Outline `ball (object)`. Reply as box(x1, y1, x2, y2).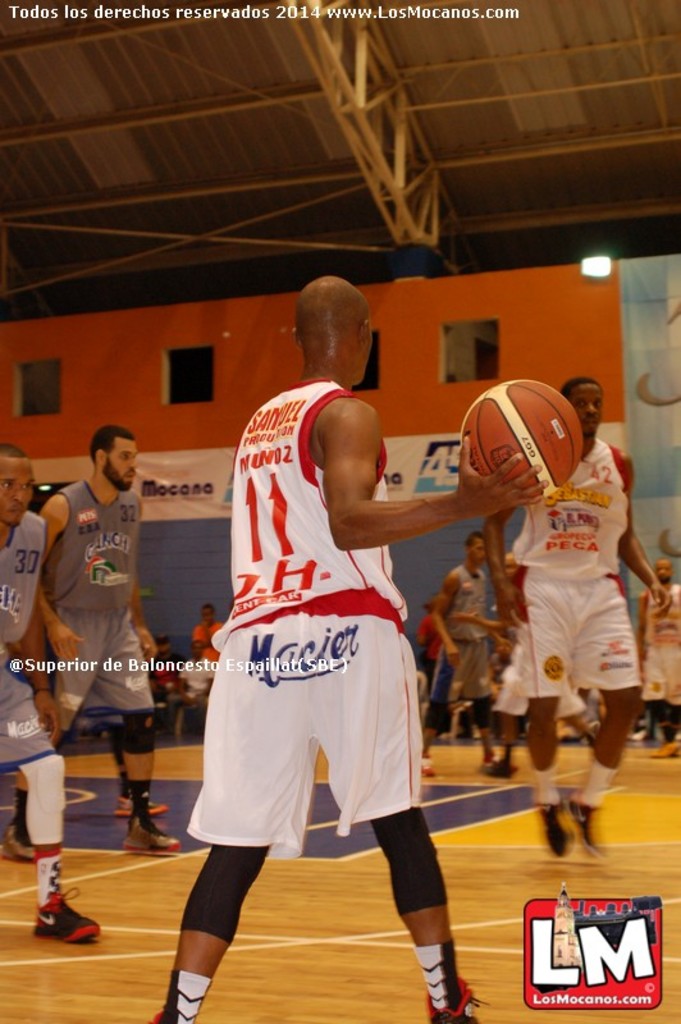
box(458, 378, 582, 494).
